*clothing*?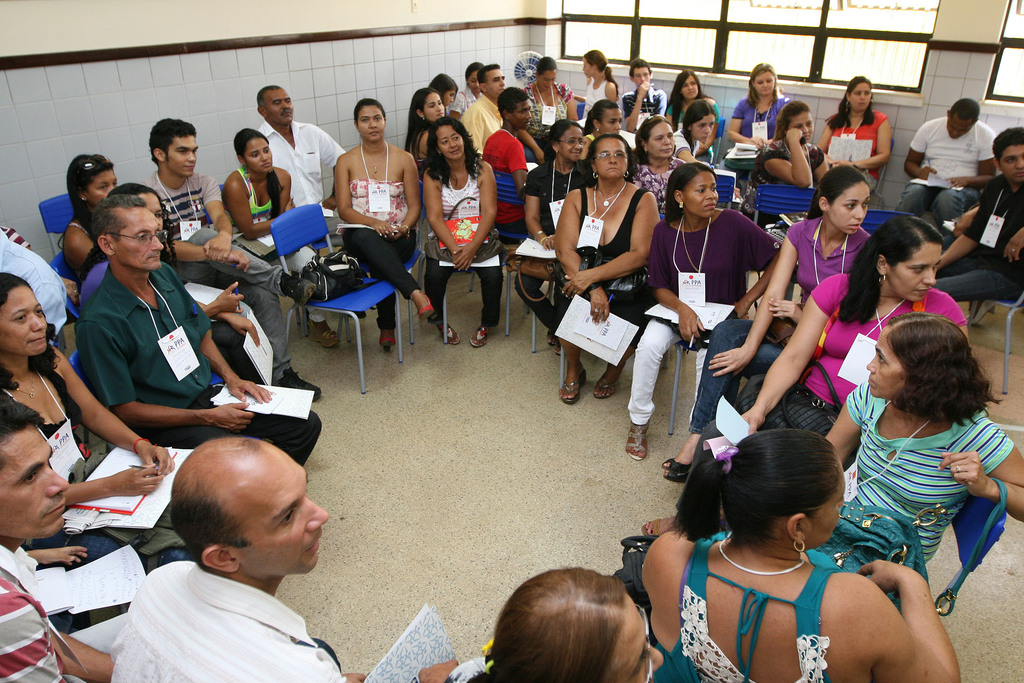
x1=657, y1=529, x2=845, y2=682
